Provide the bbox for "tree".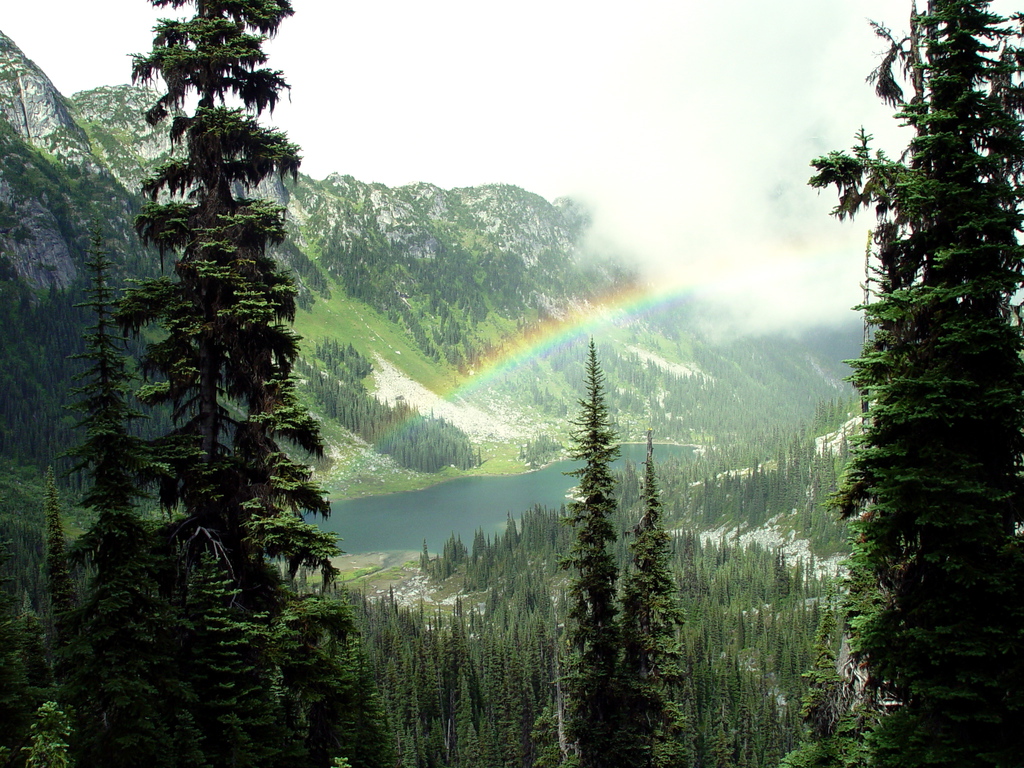
left=546, top=333, right=621, bottom=767.
